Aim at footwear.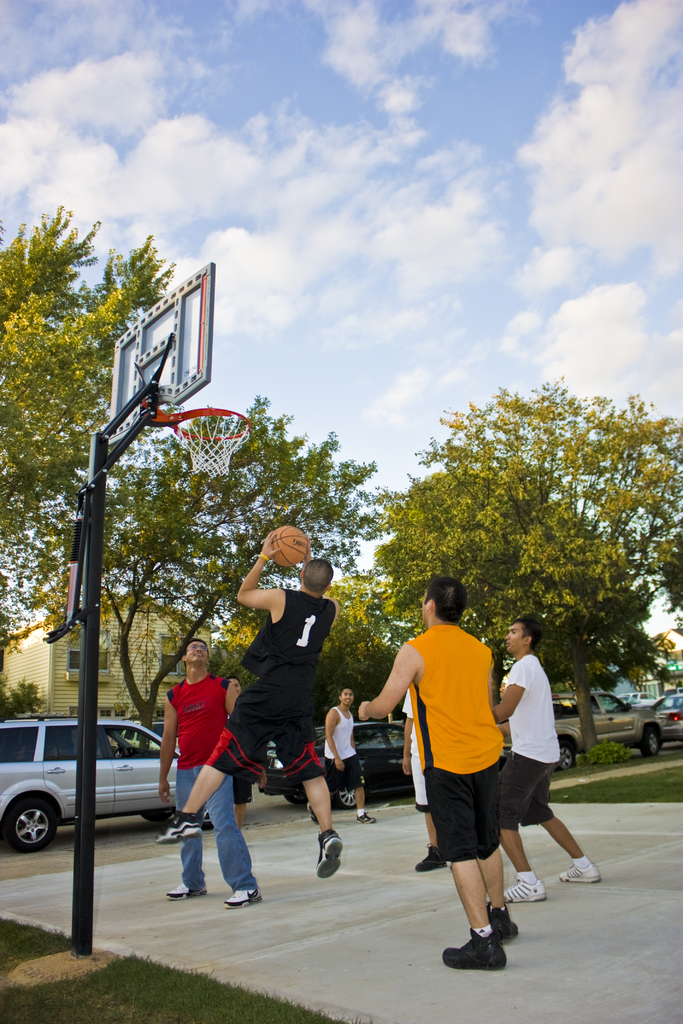
Aimed at x1=317 y1=830 x2=345 y2=881.
